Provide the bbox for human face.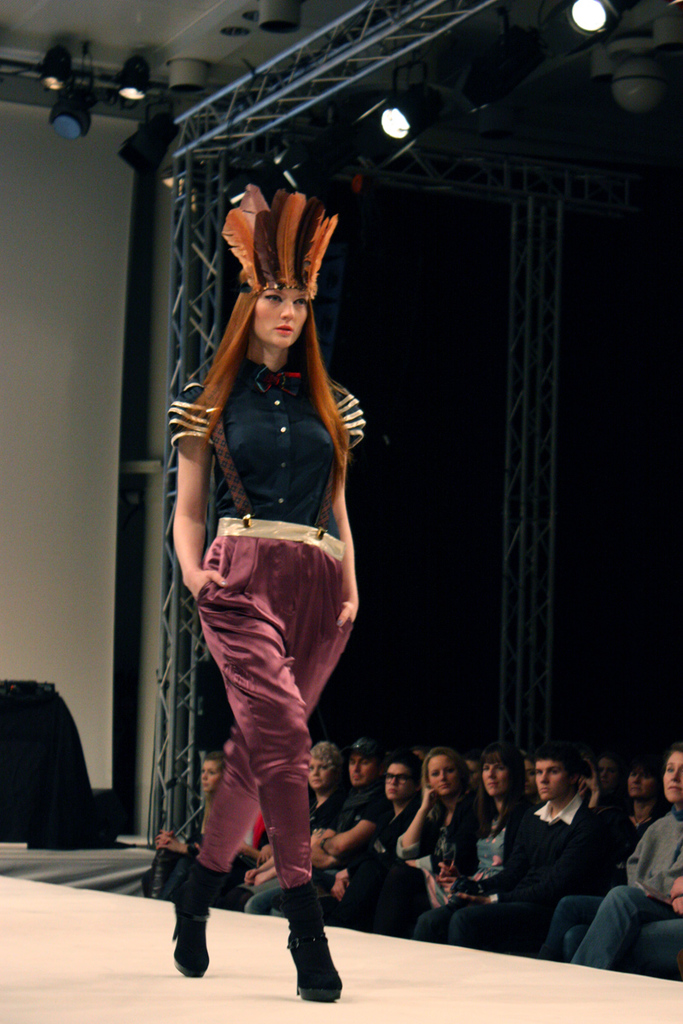
x1=663 y1=753 x2=682 y2=798.
